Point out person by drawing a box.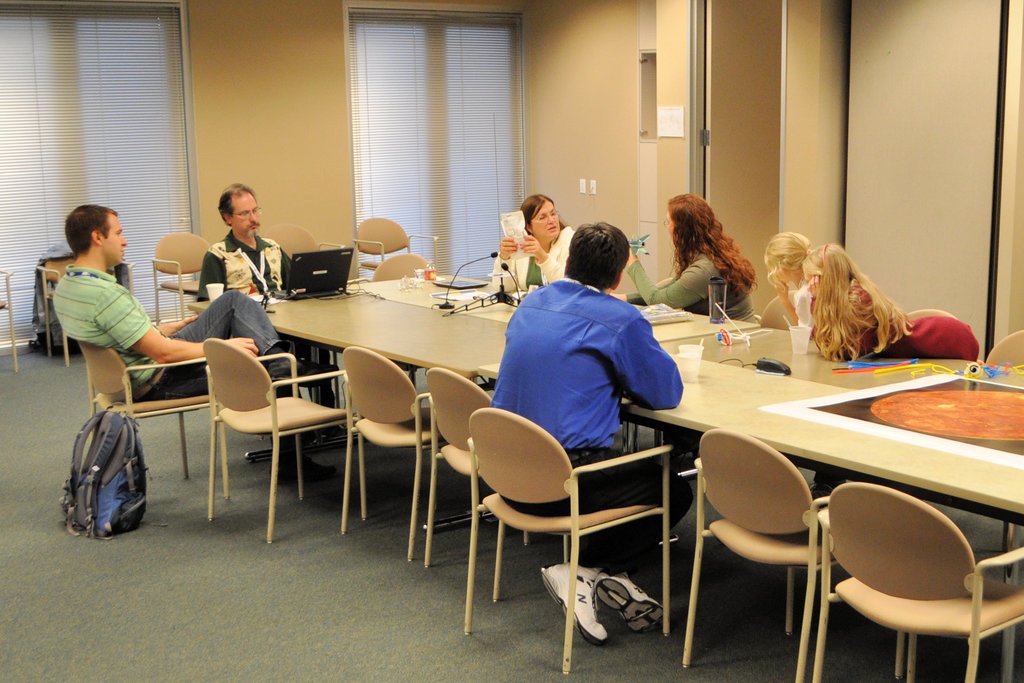
[764, 231, 846, 507].
